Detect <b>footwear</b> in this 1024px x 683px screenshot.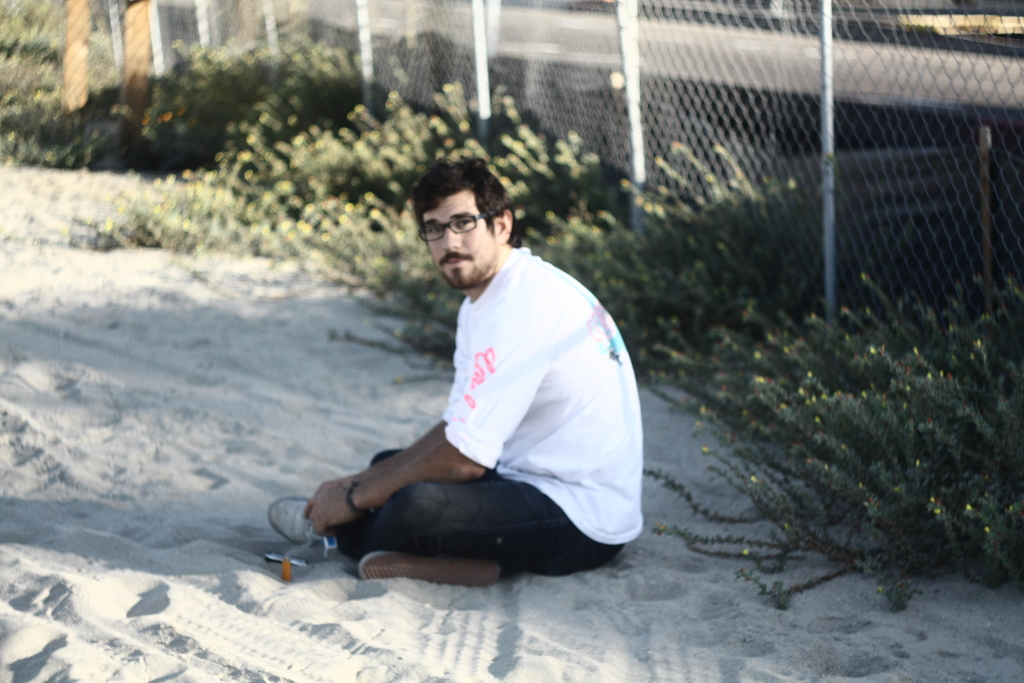
Detection: [left=355, top=552, right=504, bottom=588].
